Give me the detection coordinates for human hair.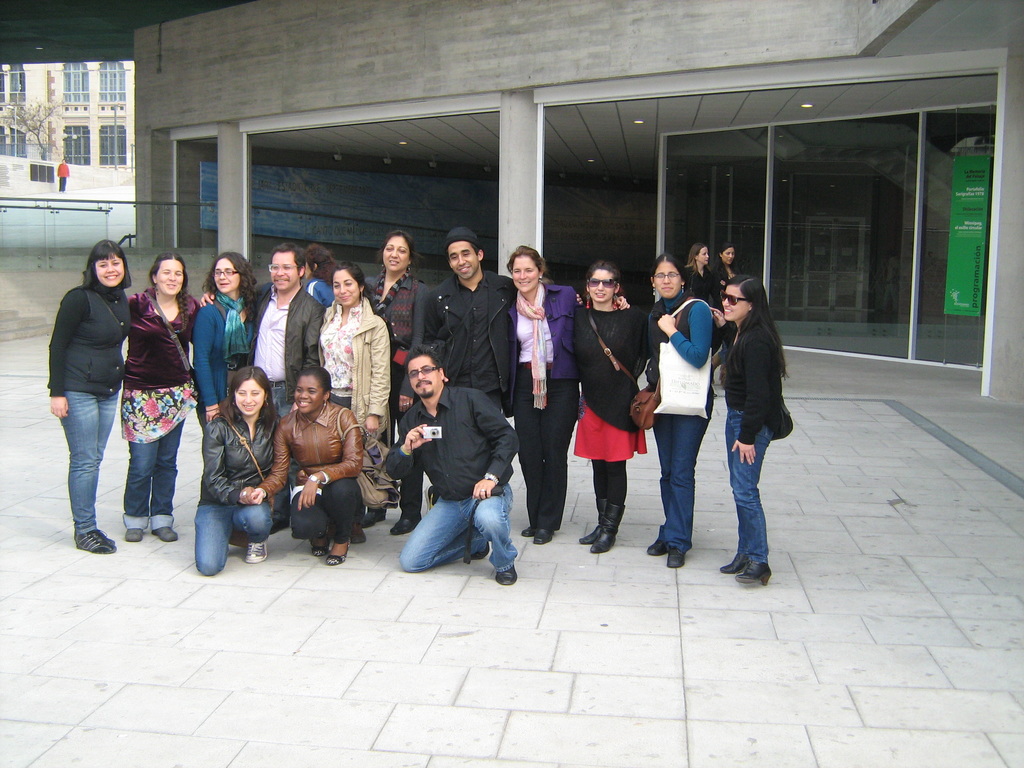
bbox=[84, 237, 136, 294].
